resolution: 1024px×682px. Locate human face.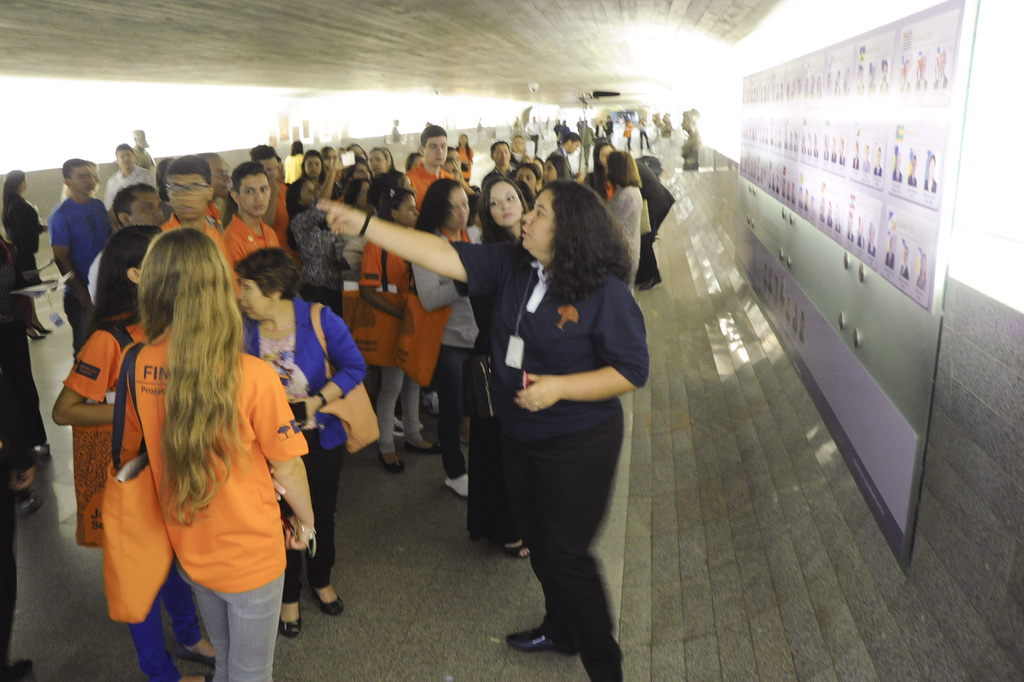
box(262, 156, 279, 177).
